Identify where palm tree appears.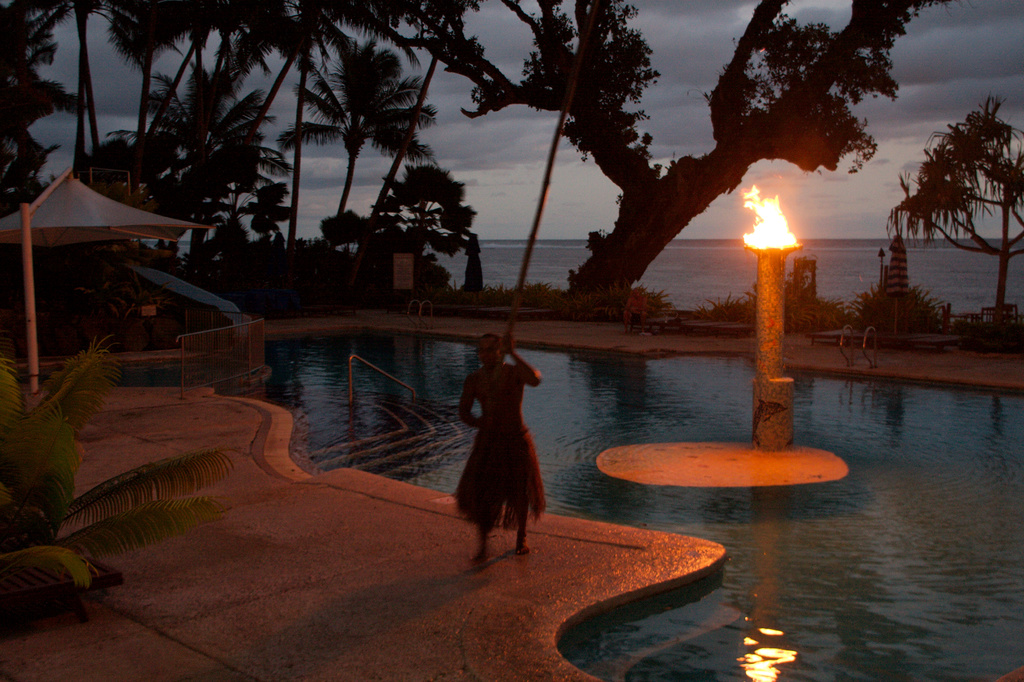
Appears at select_region(377, 159, 474, 256).
